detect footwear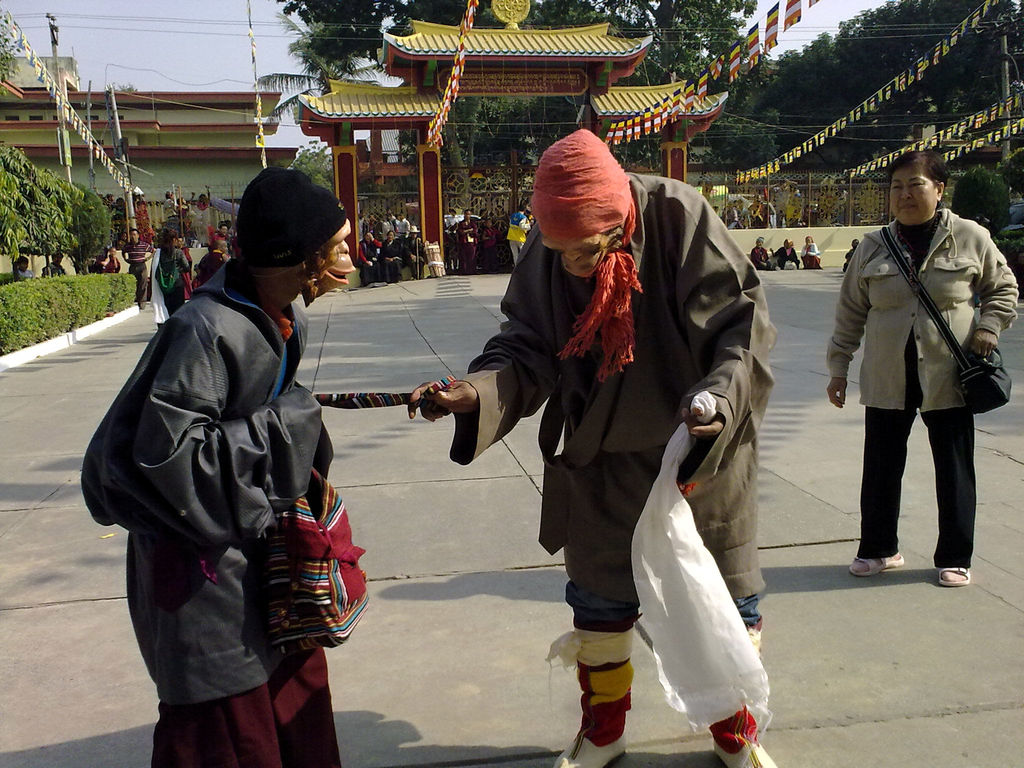
847, 541, 911, 573
